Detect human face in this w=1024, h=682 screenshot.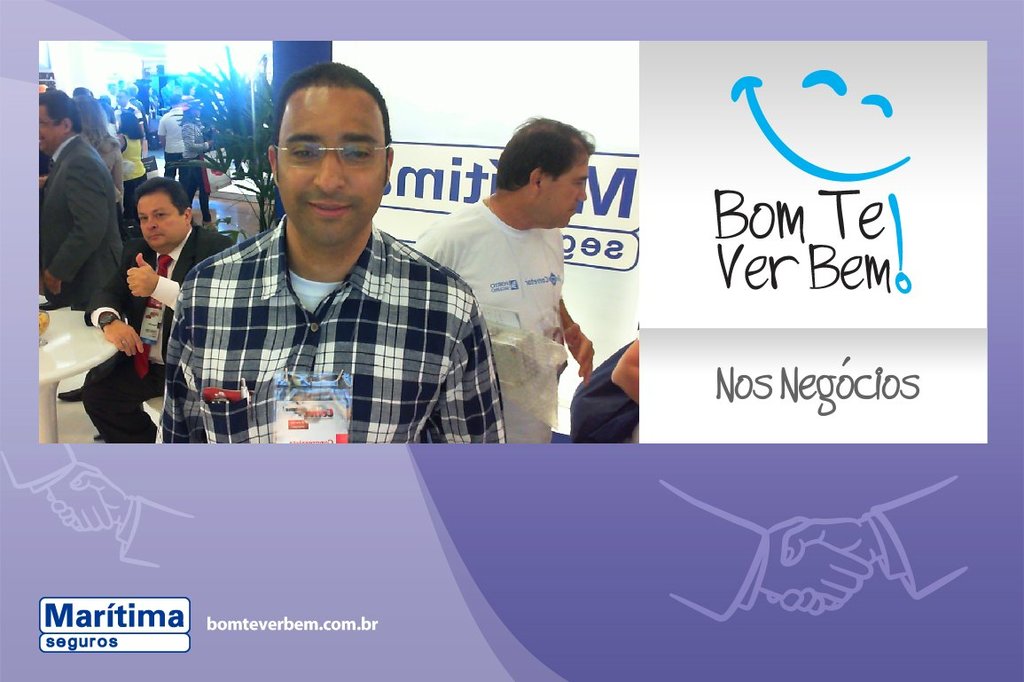
Detection: x1=136 y1=195 x2=186 y2=248.
